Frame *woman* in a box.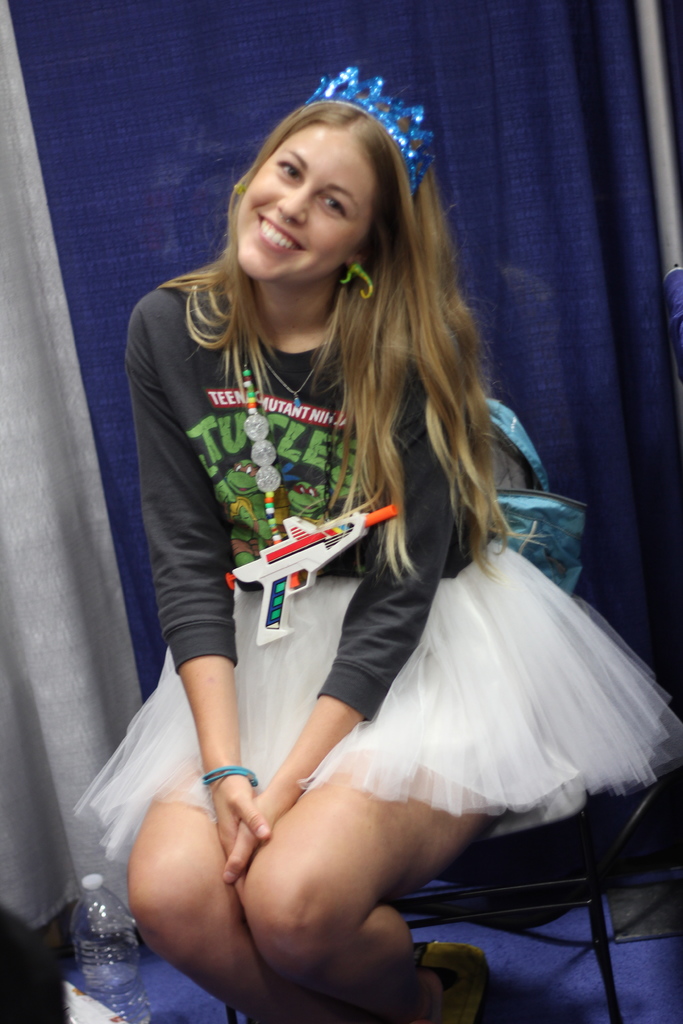
78,79,625,986.
